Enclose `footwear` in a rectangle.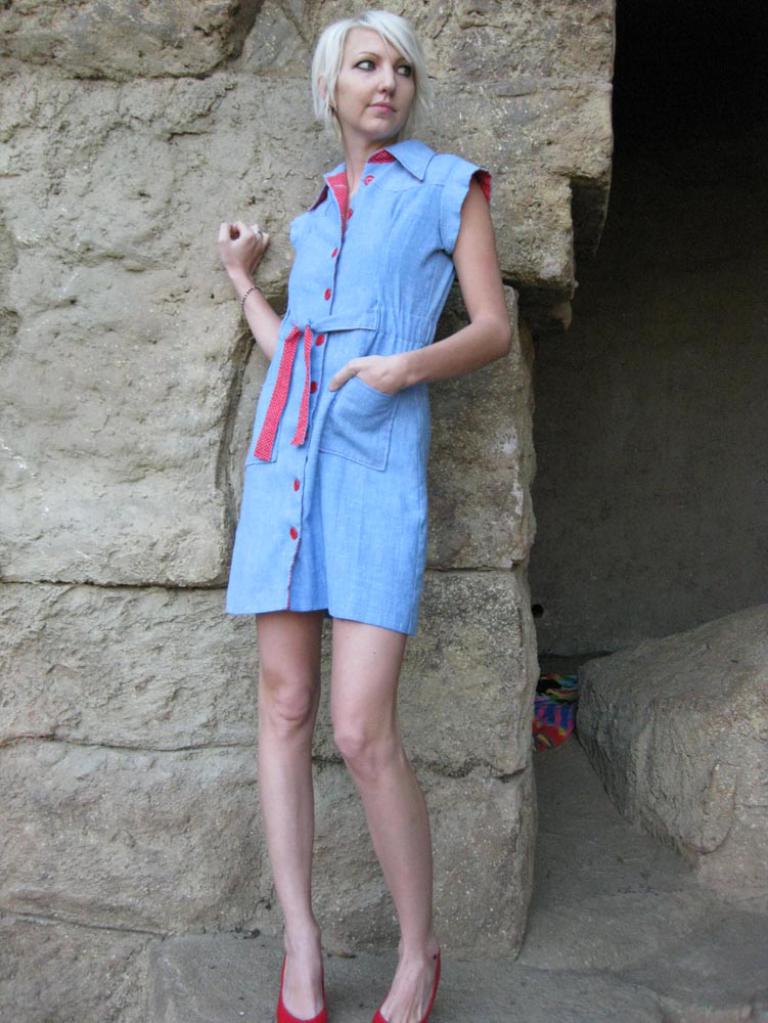
box=[270, 954, 331, 1020].
